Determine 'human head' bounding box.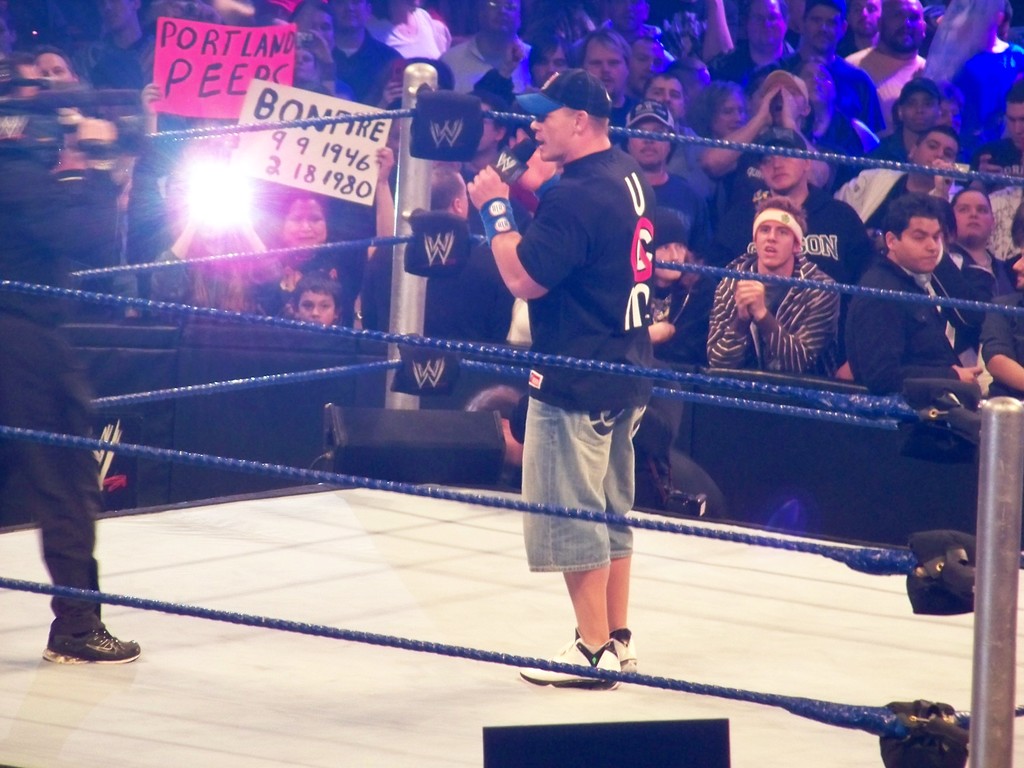
Determined: 331/0/362/29.
